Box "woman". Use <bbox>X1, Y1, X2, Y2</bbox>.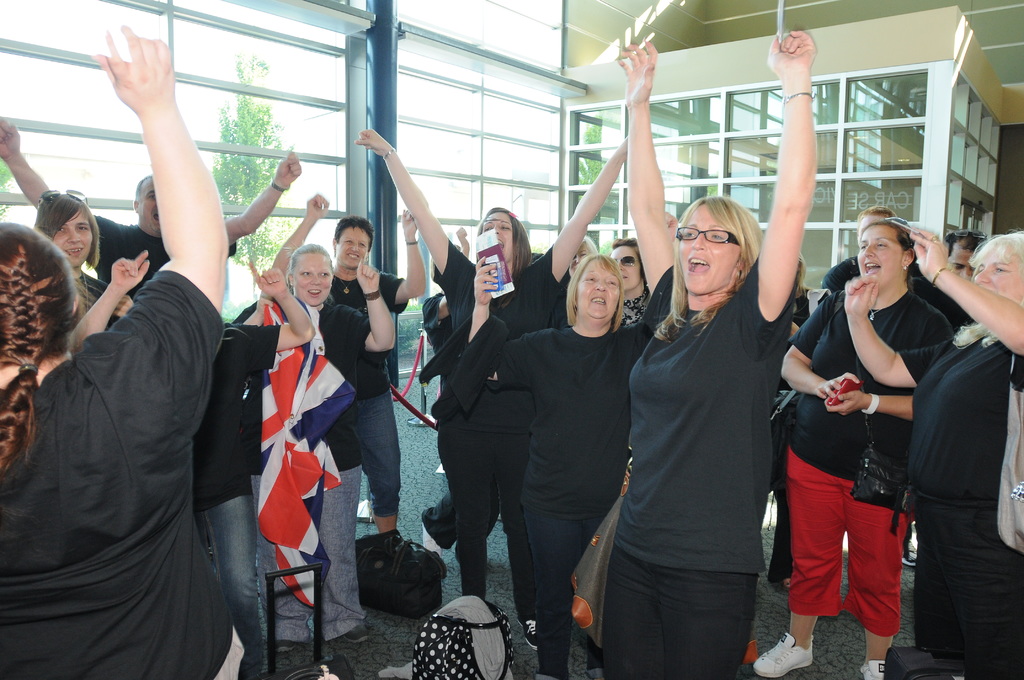
<bbox>23, 182, 140, 325</bbox>.
